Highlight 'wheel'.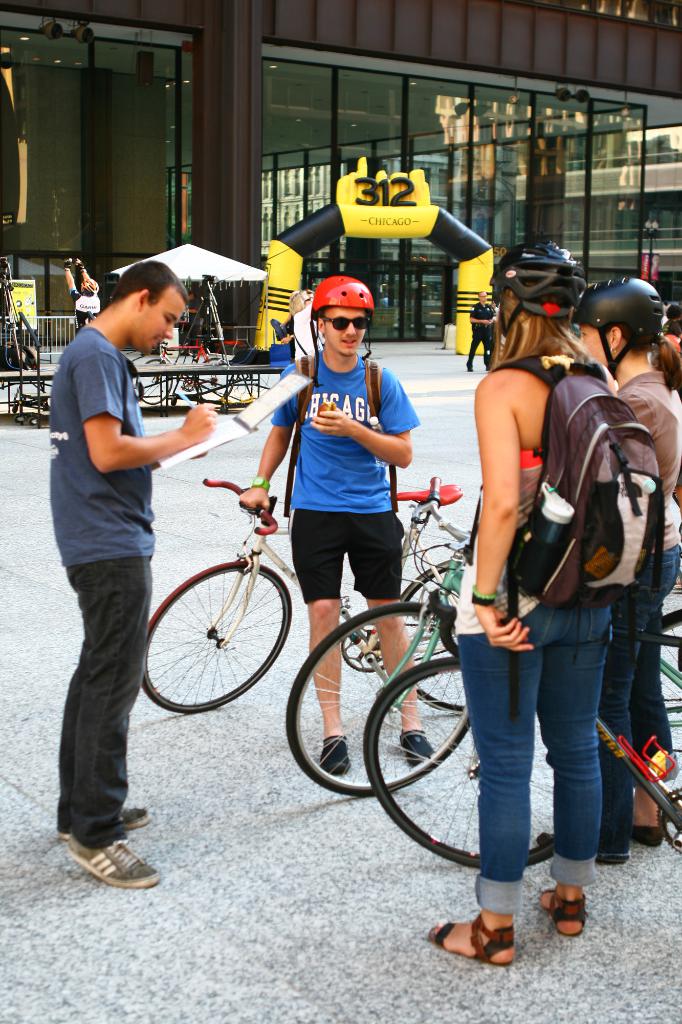
Highlighted region: box(358, 655, 567, 865).
